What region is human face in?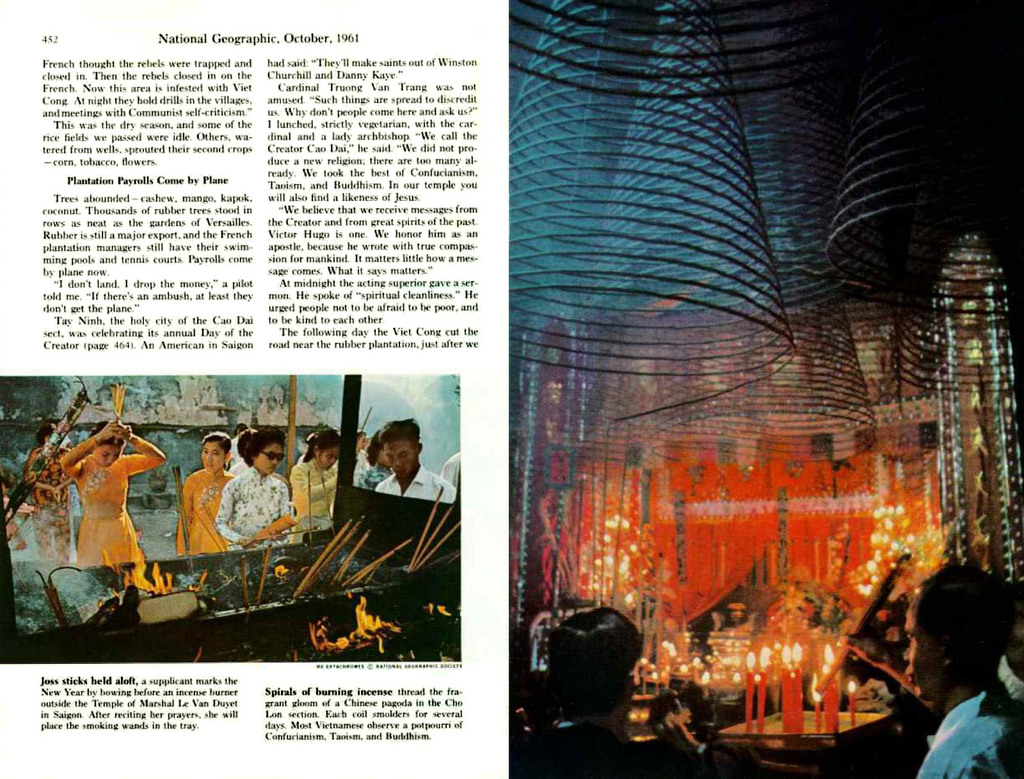
select_region(257, 442, 284, 480).
